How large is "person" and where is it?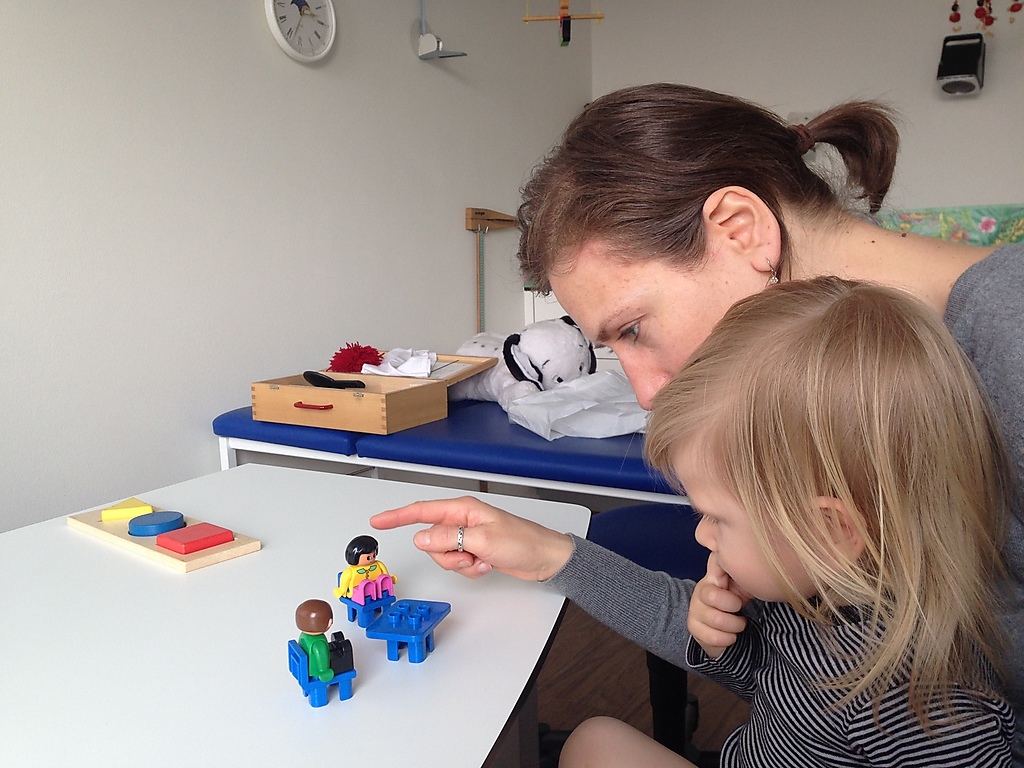
Bounding box: Rect(369, 79, 1023, 711).
